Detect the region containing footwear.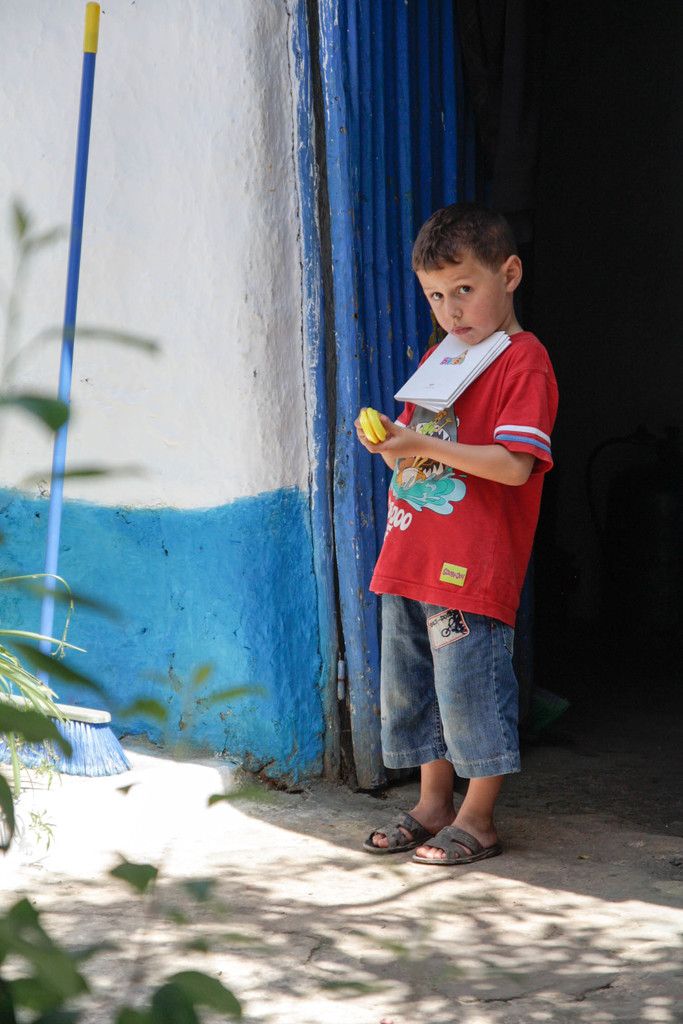
pyautogui.locateOnScreen(414, 830, 507, 865).
